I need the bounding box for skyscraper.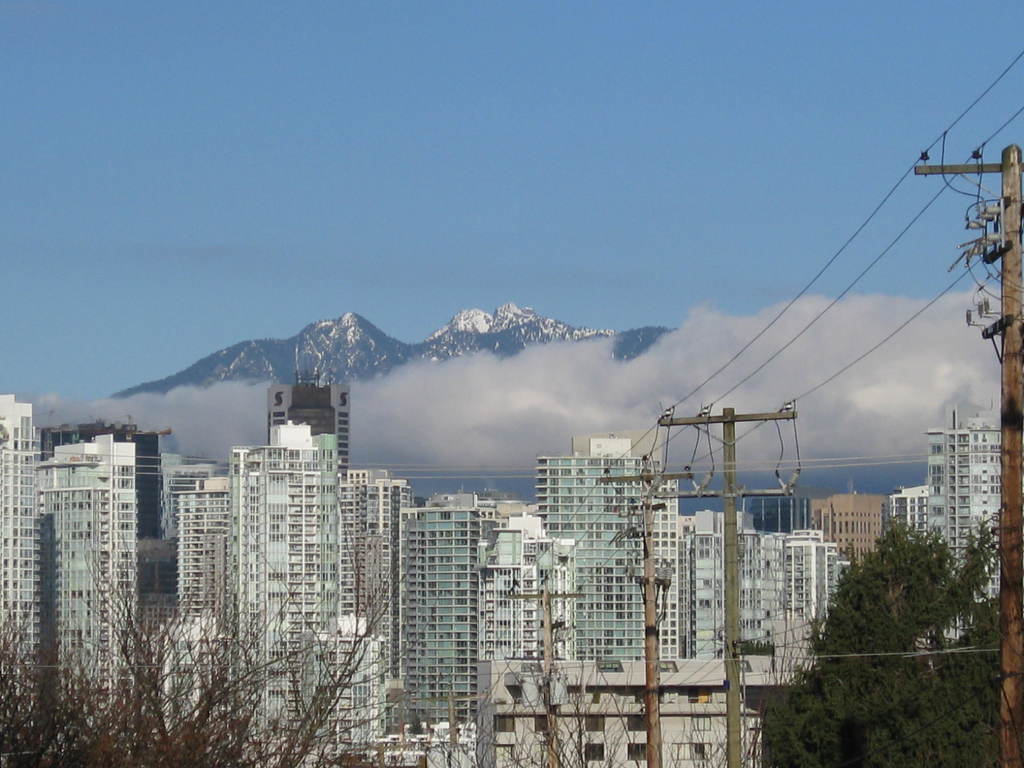
Here it is: 182/475/240/702.
